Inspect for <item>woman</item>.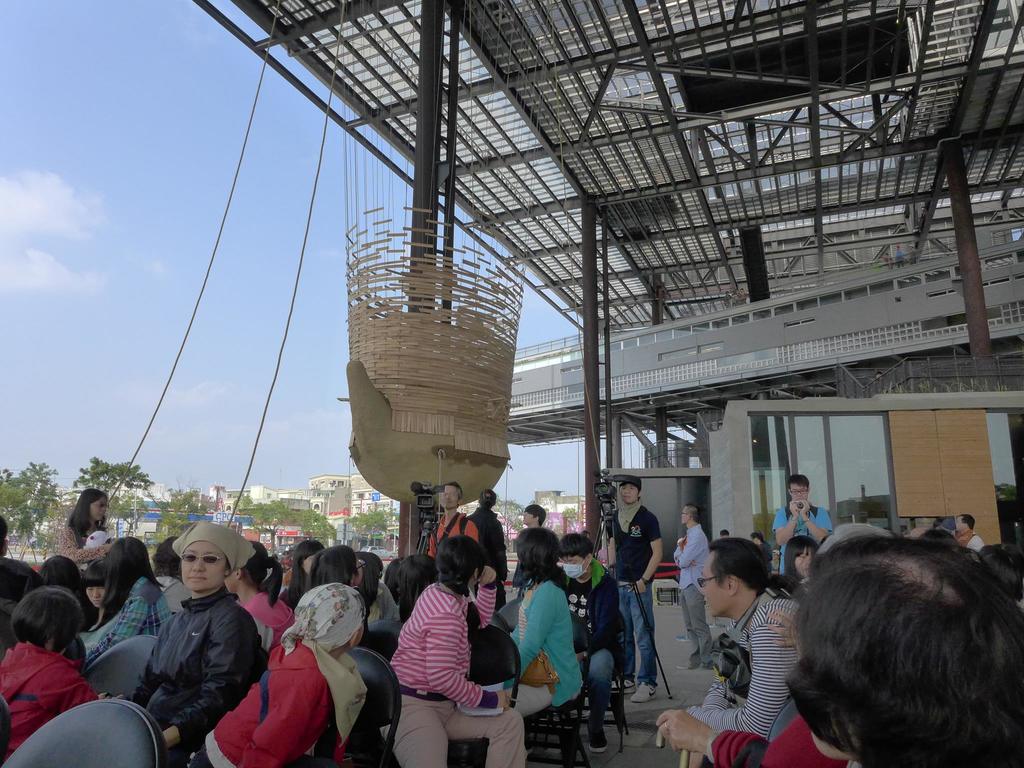
Inspection: (381, 533, 529, 767).
